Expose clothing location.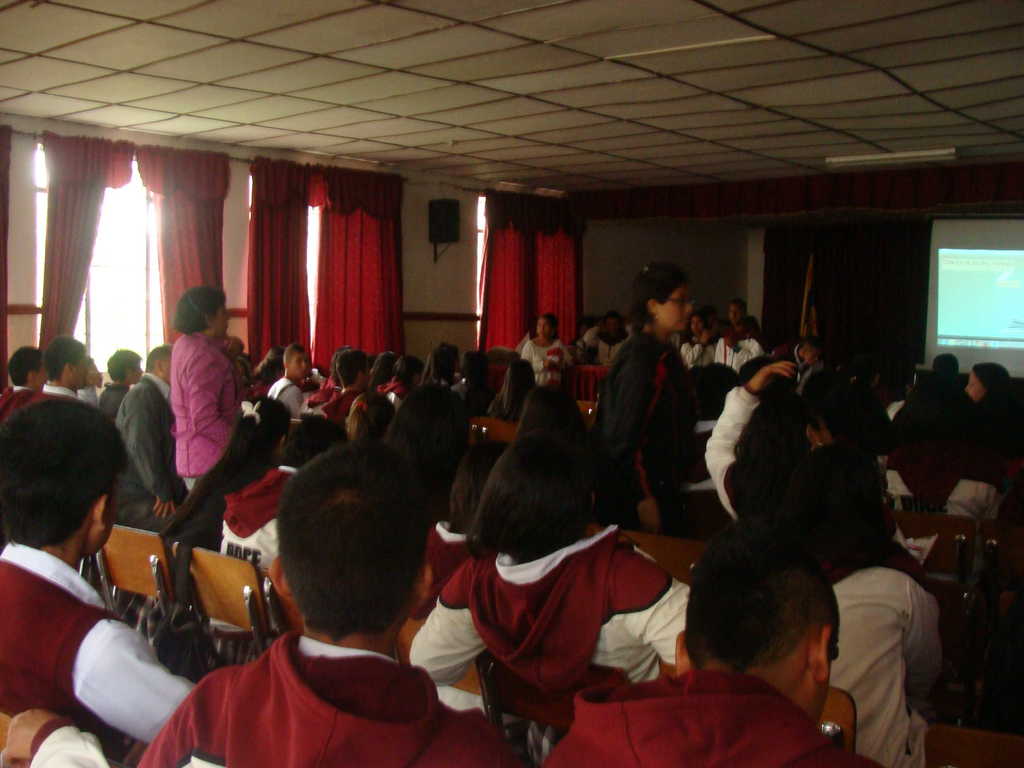
Exposed at x1=169 y1=331 x2=241 y2=490.
